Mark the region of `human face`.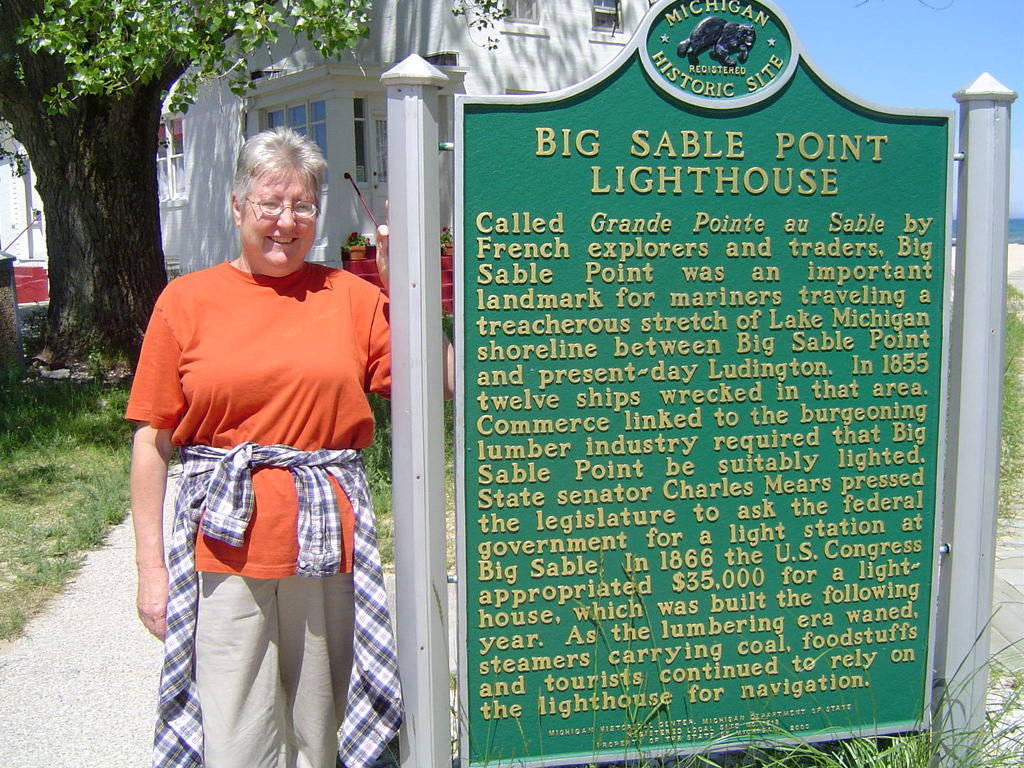
Region: <bbox>241, 165, 316, 273</bbox>.
